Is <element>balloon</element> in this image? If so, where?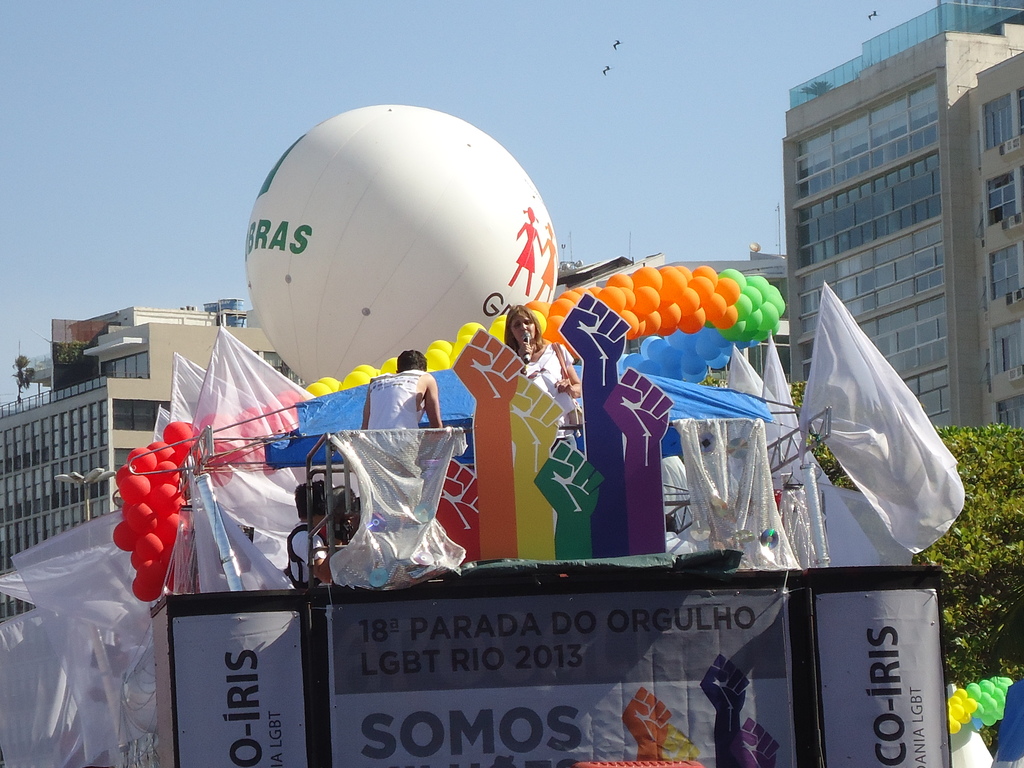
Yes, at crop(563, 291, 584, 303).
